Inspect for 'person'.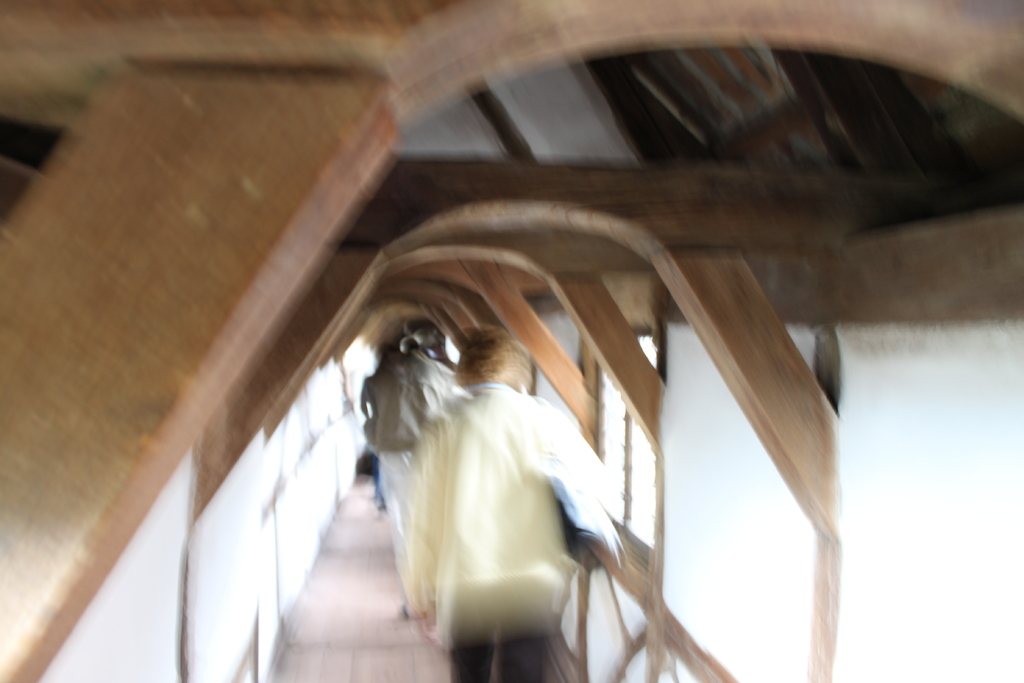
Inspection: x1=394, y1=325, x2=625, y2=682.
